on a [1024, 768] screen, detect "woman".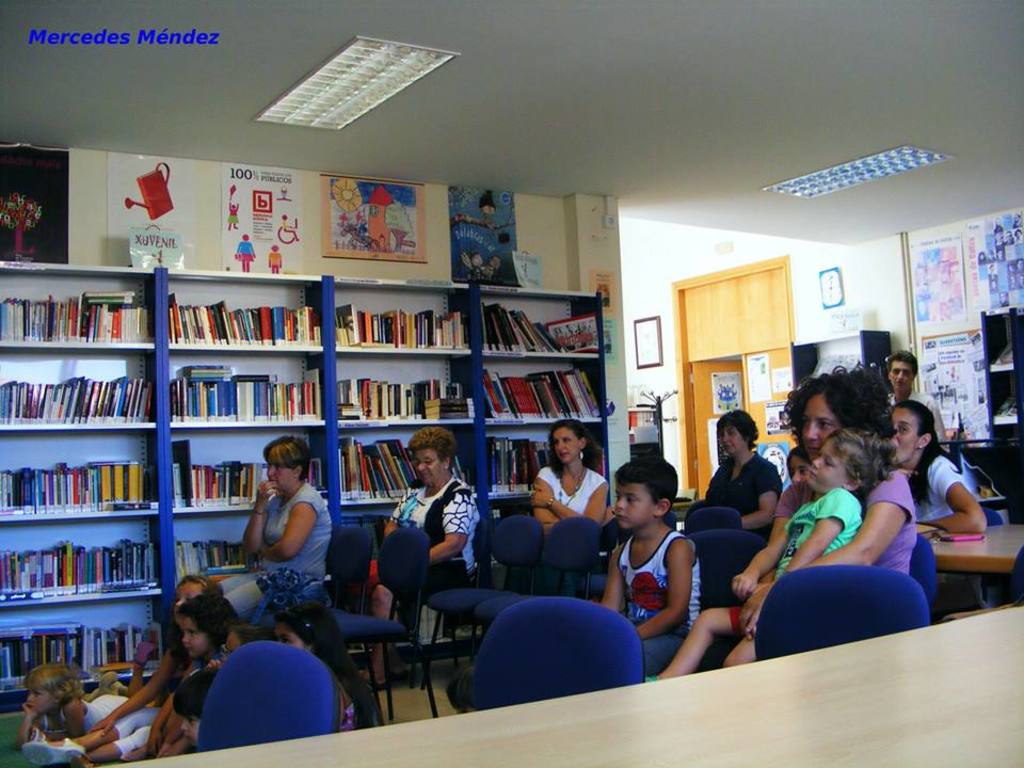
201/432/341/625.
